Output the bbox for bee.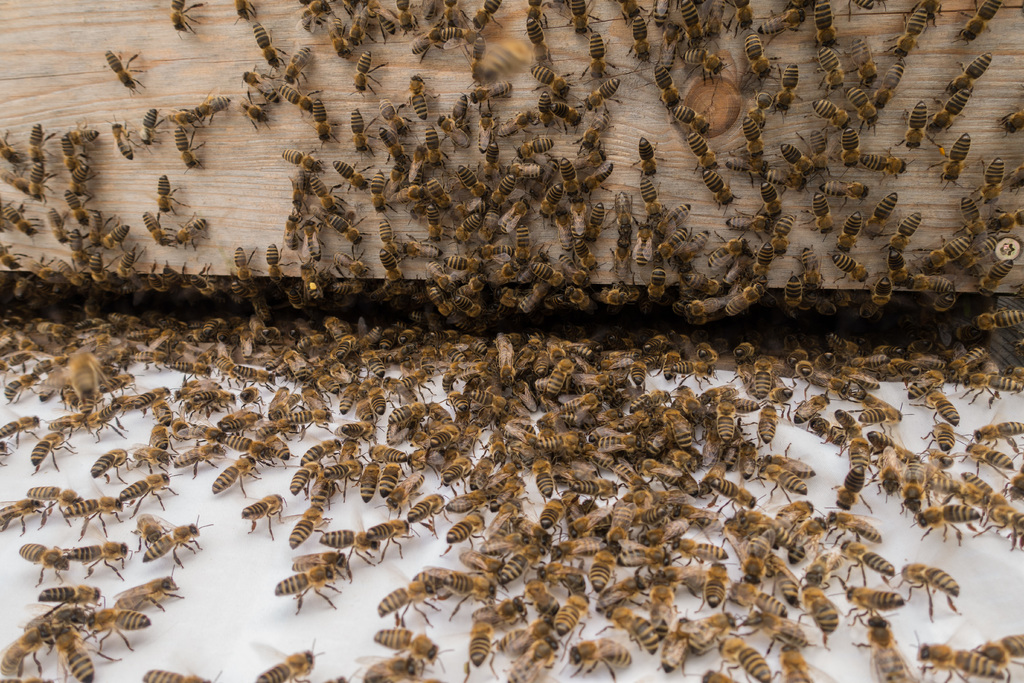
select_region(646, 266, 665, 303).
